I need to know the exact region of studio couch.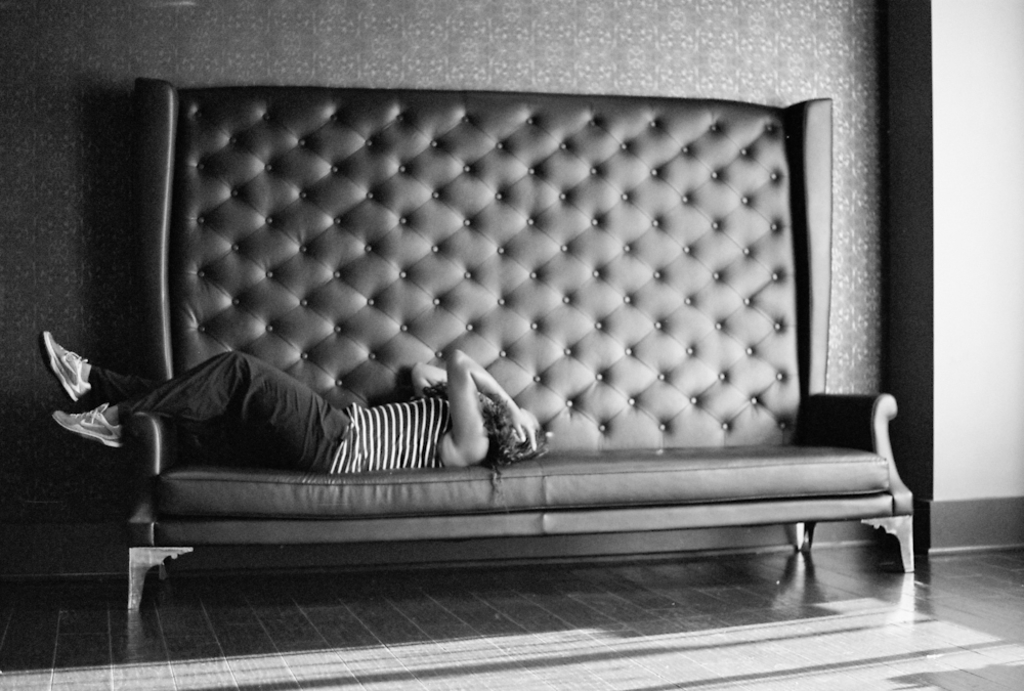
Region: (x1=94, y1=88, x2=904, y2=633).
